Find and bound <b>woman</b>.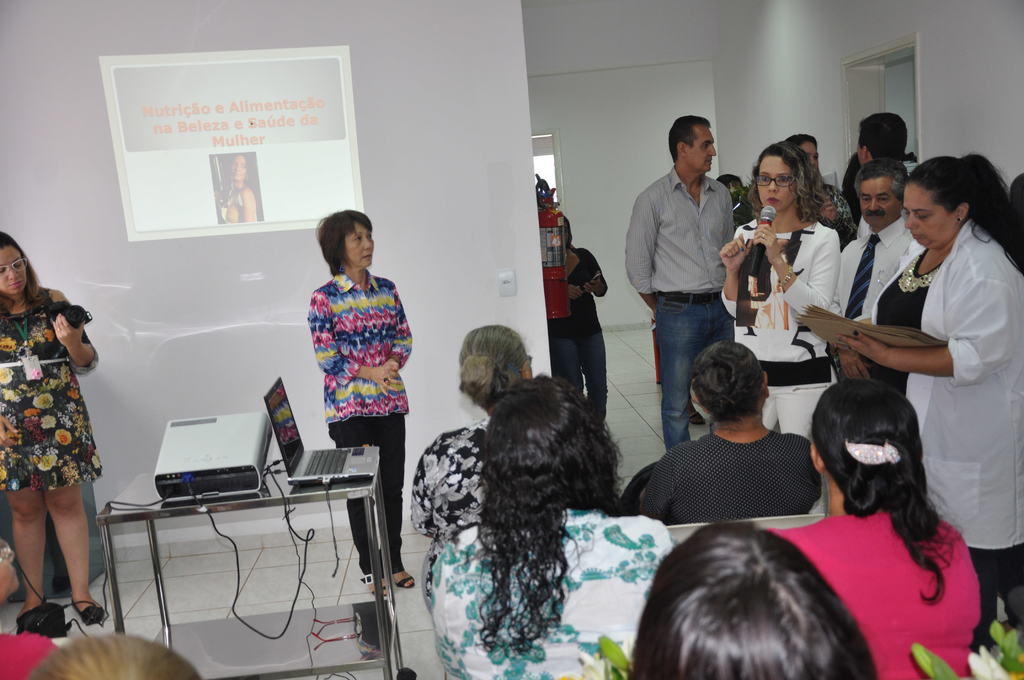
Bound: crop(545, 213, 609, 432).
